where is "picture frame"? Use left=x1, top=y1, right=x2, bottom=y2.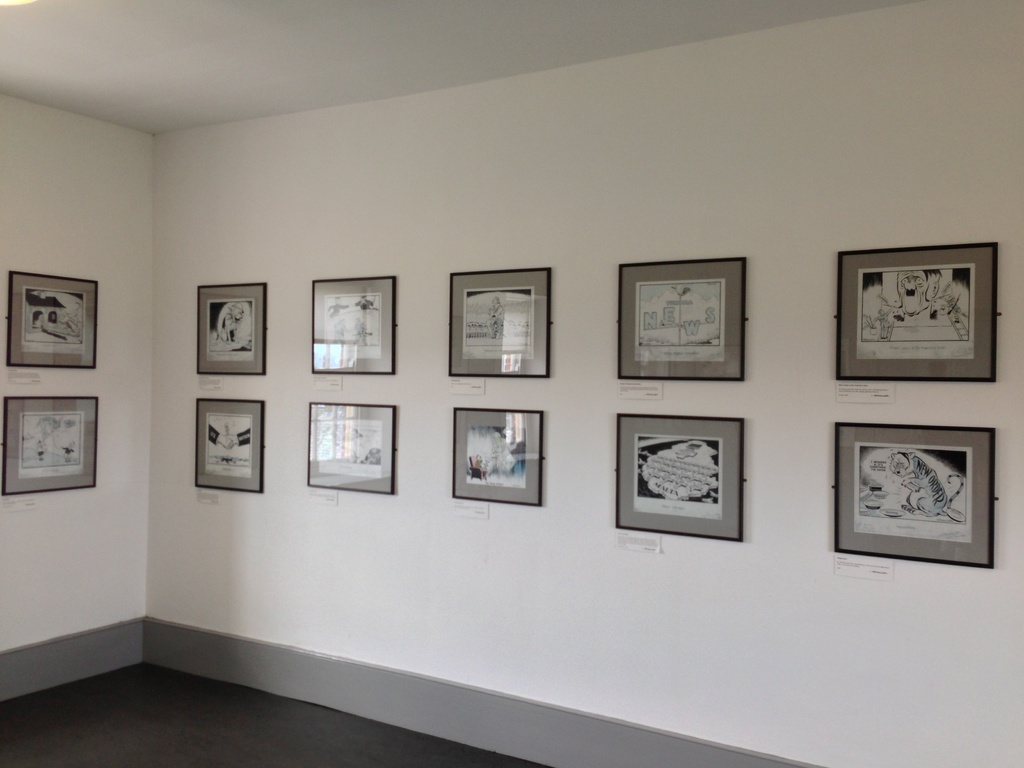
left=197, top=281, right=269, bottom=376.
